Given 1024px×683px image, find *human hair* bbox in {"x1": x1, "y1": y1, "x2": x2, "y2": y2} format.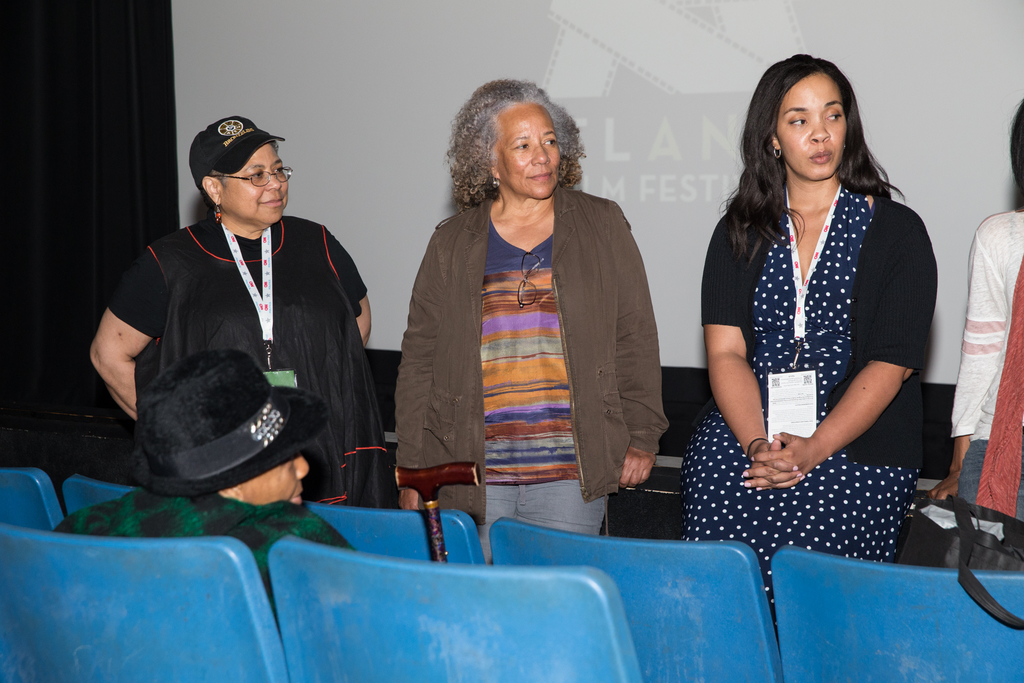
{"x1": 1002, "y1": 97, "x2": 1023, "y2": 185}.
